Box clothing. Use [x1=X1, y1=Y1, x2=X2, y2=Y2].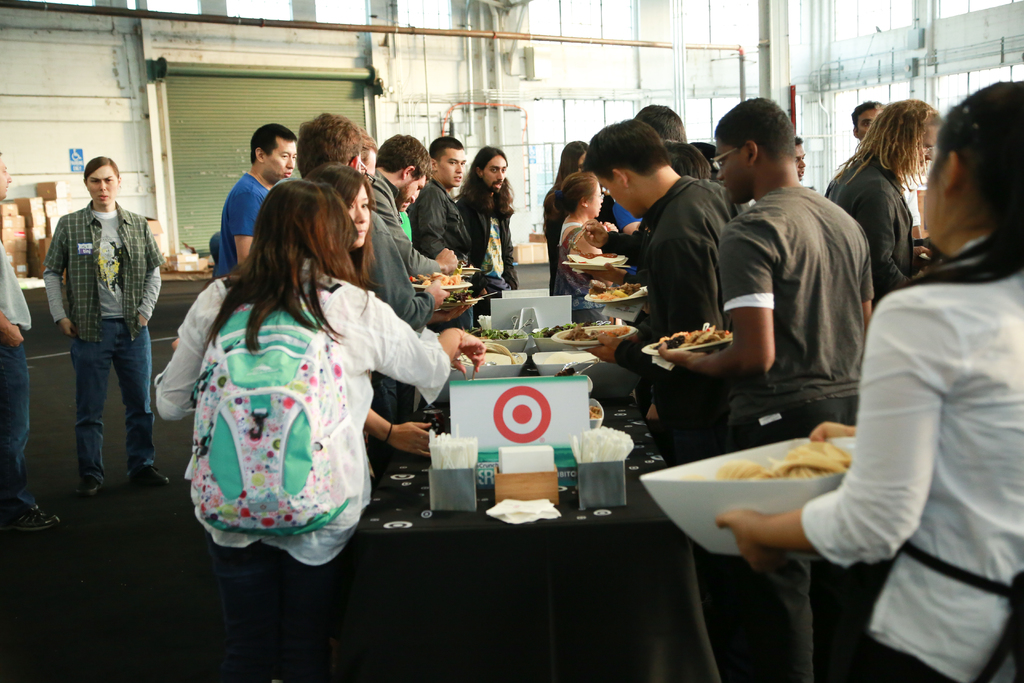
[x1=365, y1=211, x2=435, y2=459].
